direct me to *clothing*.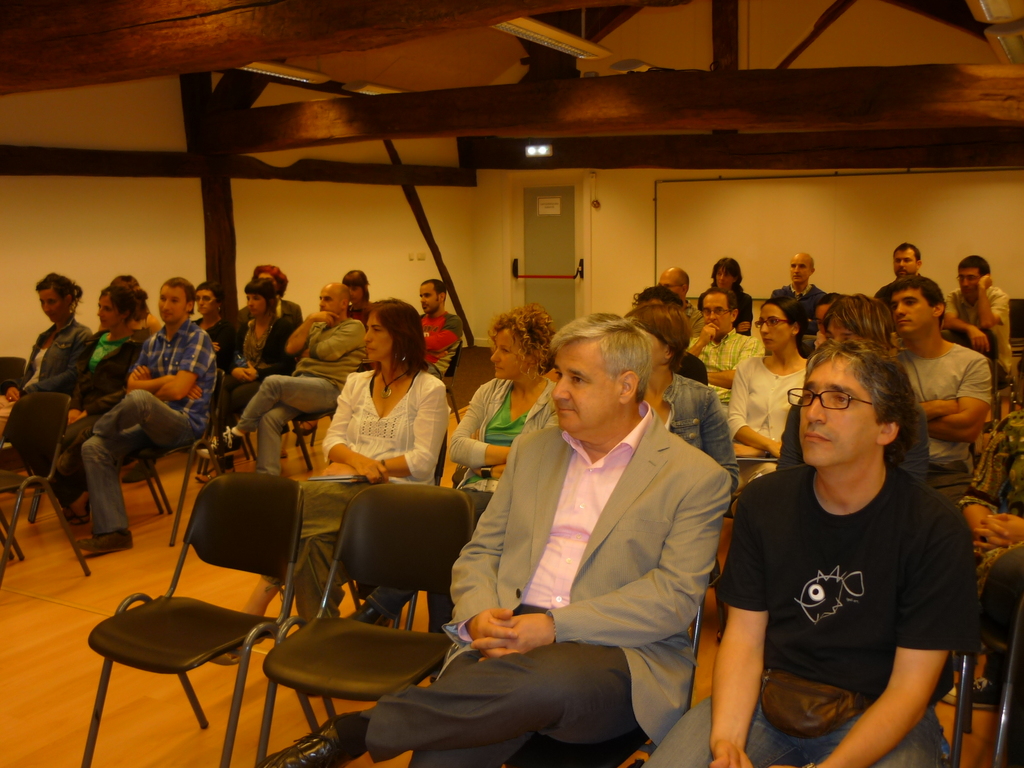
Direction: (x1=945, y1=287, x2=1018, y2=372).
